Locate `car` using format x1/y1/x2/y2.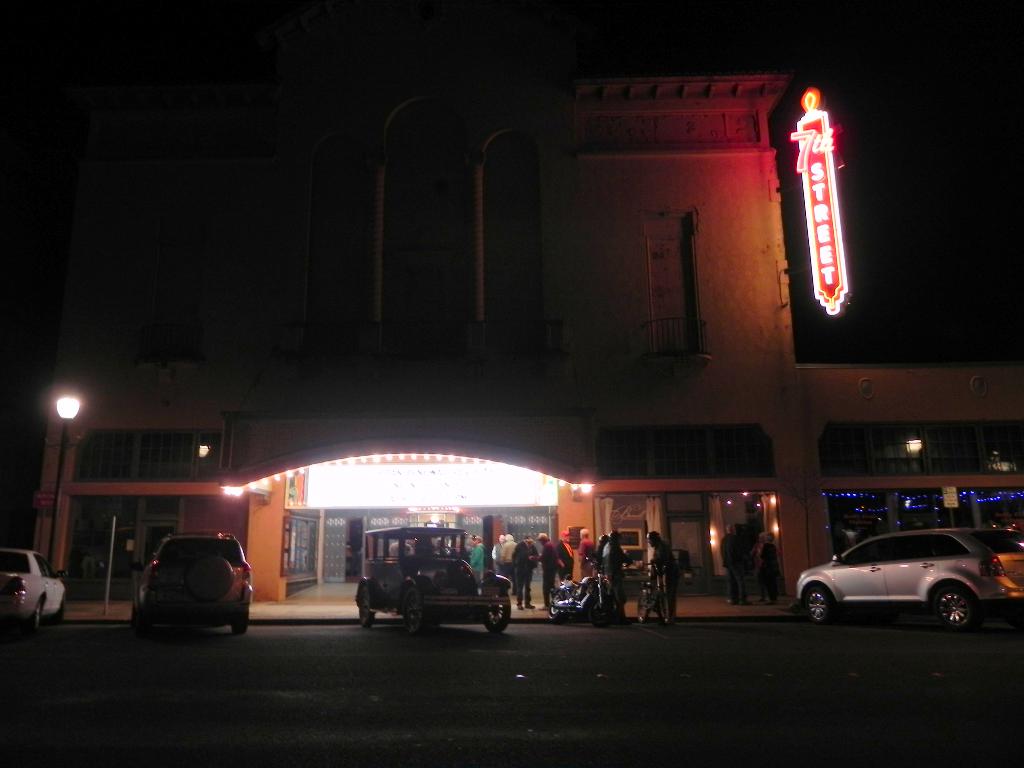
794/531/1023/633.
